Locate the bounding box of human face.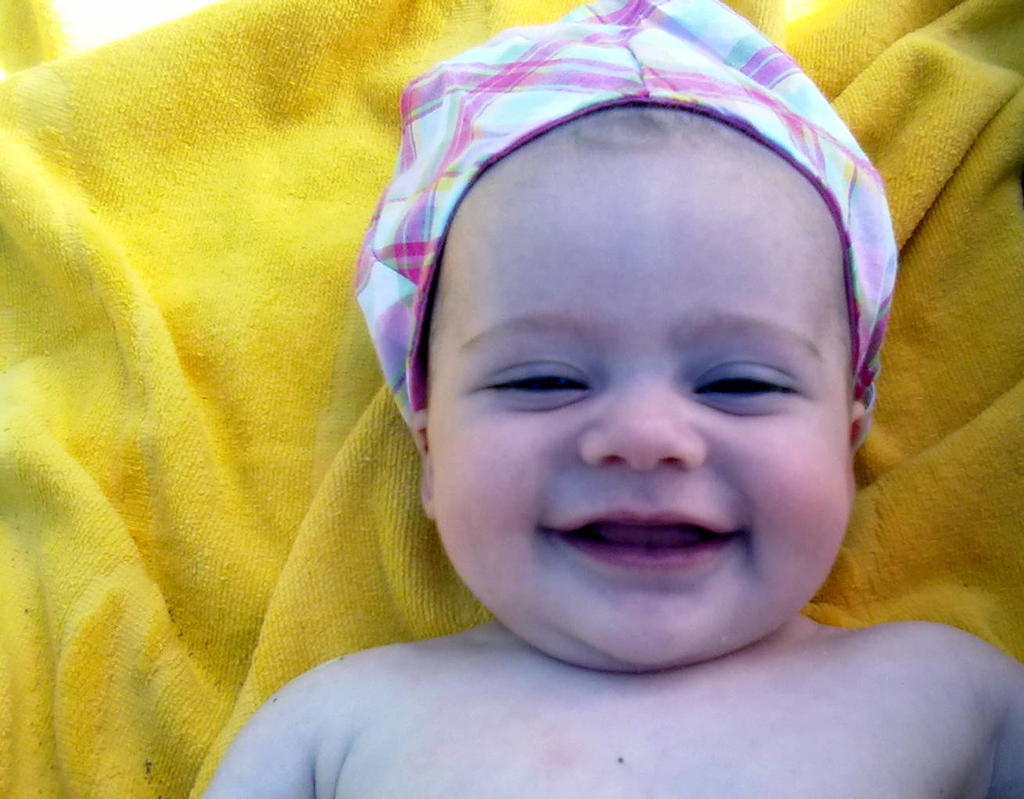
Bounding box: <bbox>431, 145, 850, 673</bbox>.
